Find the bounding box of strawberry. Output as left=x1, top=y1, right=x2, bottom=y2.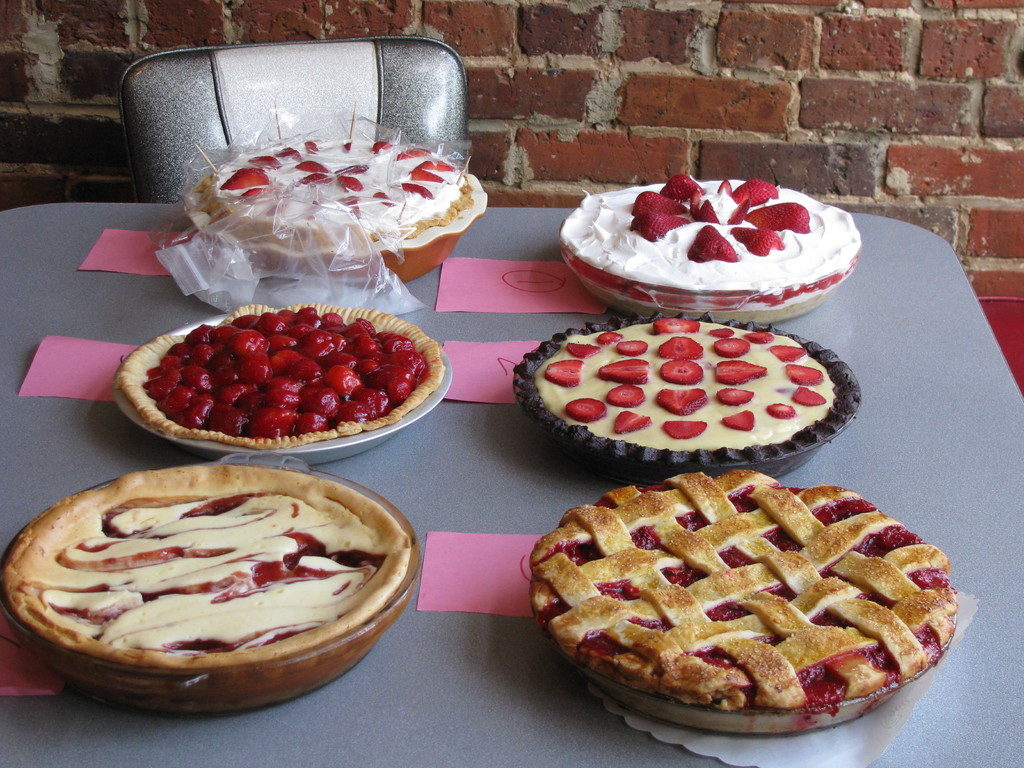
left=716, top=356, right=764, bottom=384.
